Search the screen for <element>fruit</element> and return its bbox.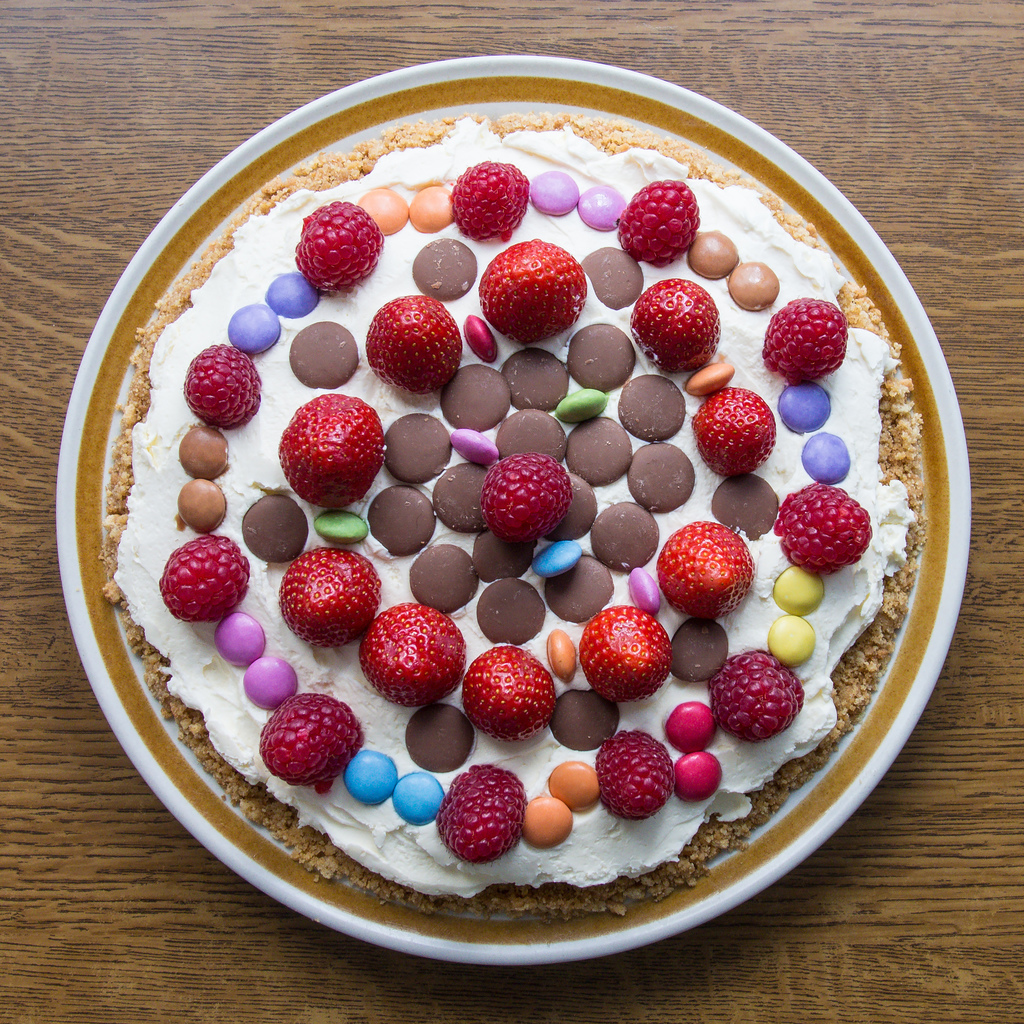
Found: x1=594 y1=731 x2=676 y2=818.
